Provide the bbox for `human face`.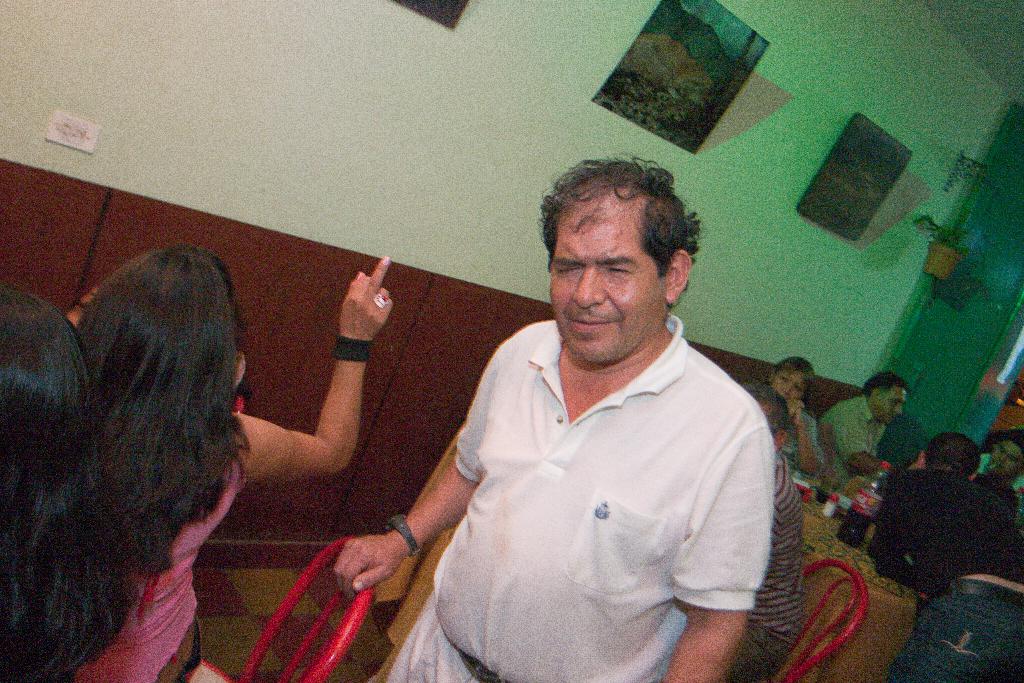
(879, 386, 908, 425).
